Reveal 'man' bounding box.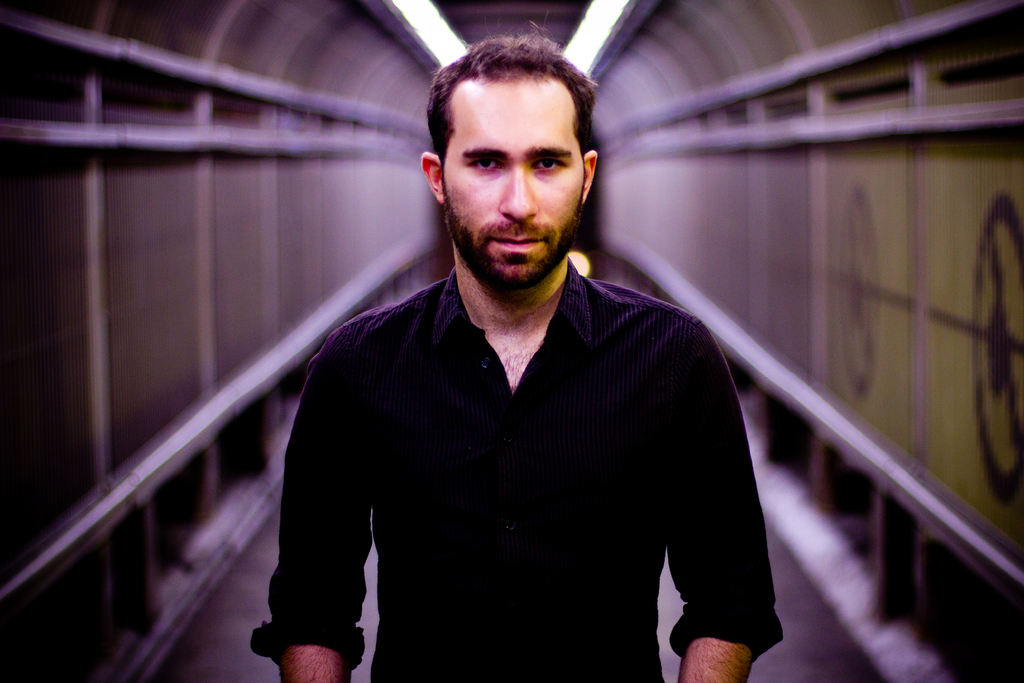
Revealed: 259,78,788,668.
